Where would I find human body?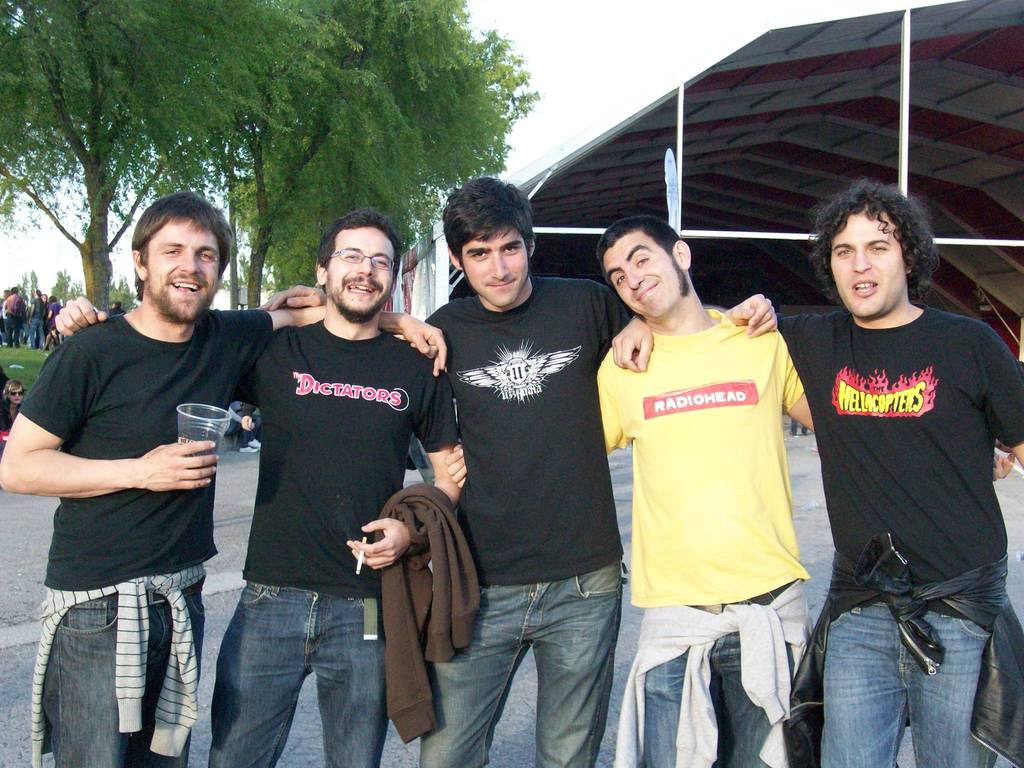
At (x1=447, y1=309, x2=1014, y2=767).
